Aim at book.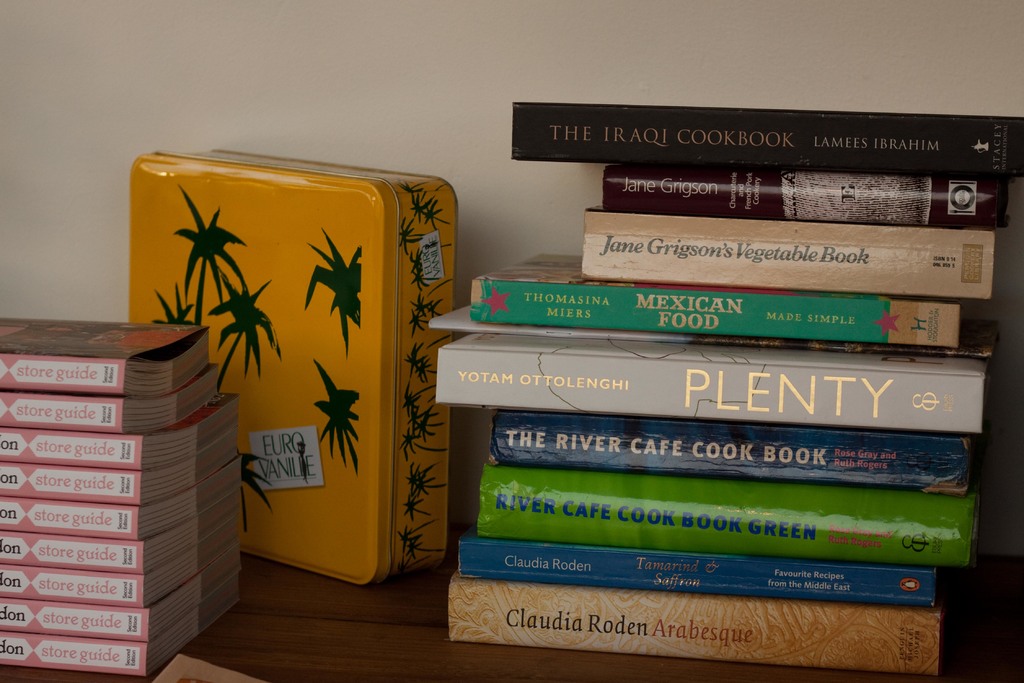
Aimed at bbox(579, 207, 1002, 298).
